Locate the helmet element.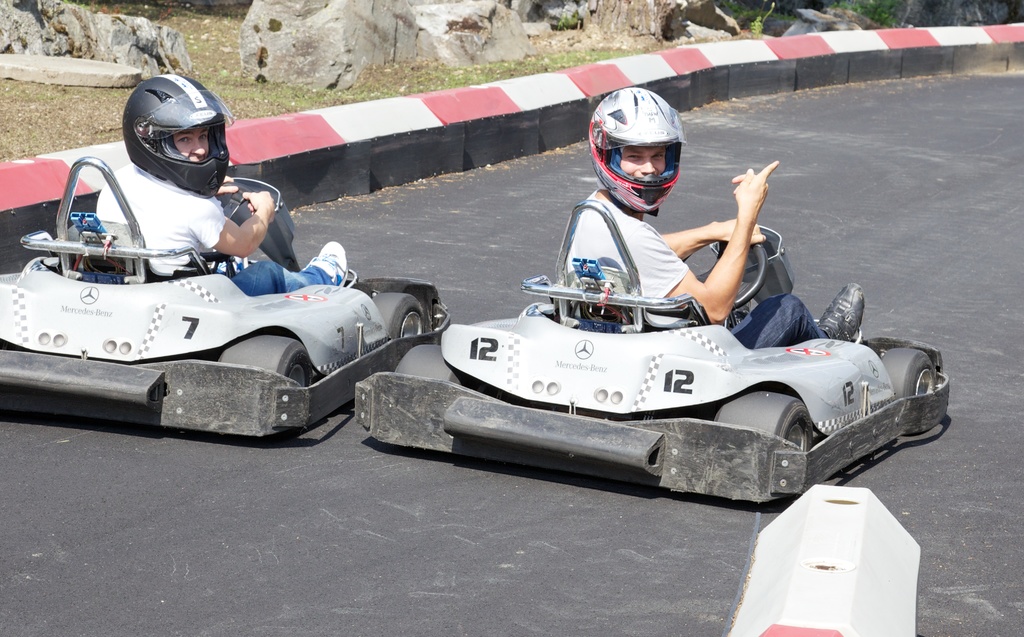
Element bbox: [left=587, top=88, right=689, bottom=218].
